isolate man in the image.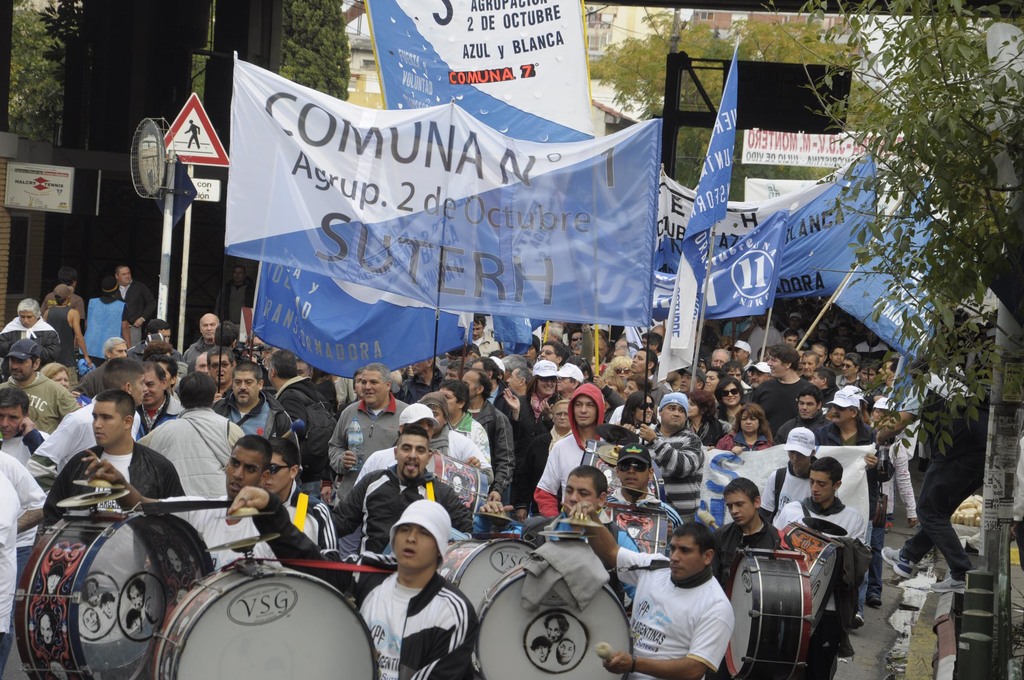
Isolated region: <region>73, 432, 319, 572</region>.
